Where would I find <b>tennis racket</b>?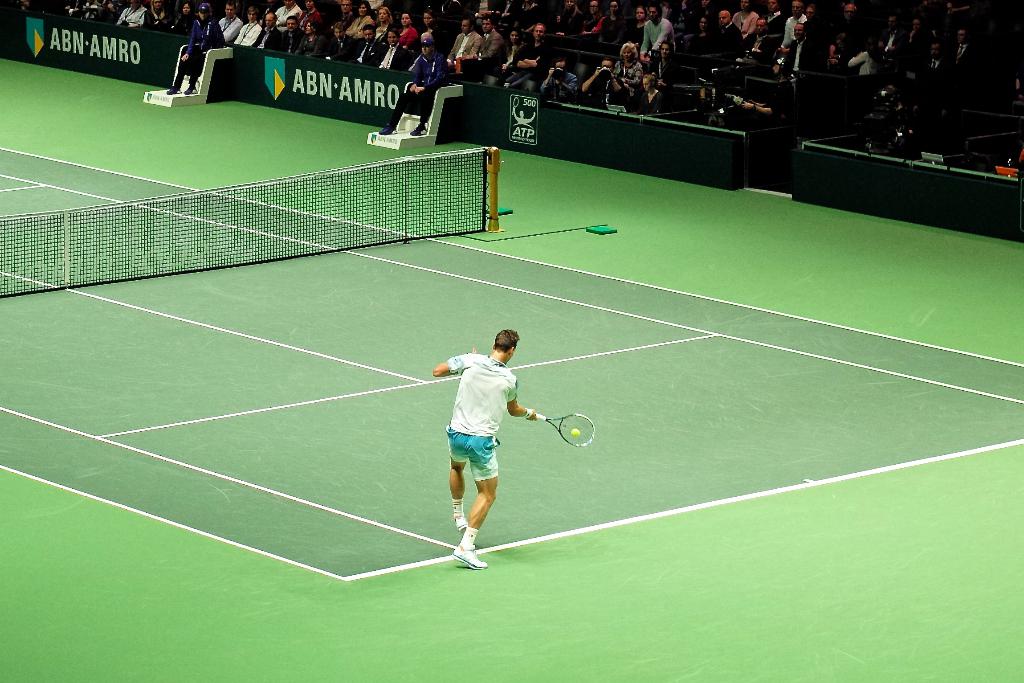
At bbox(534, 411, 593, 447).
